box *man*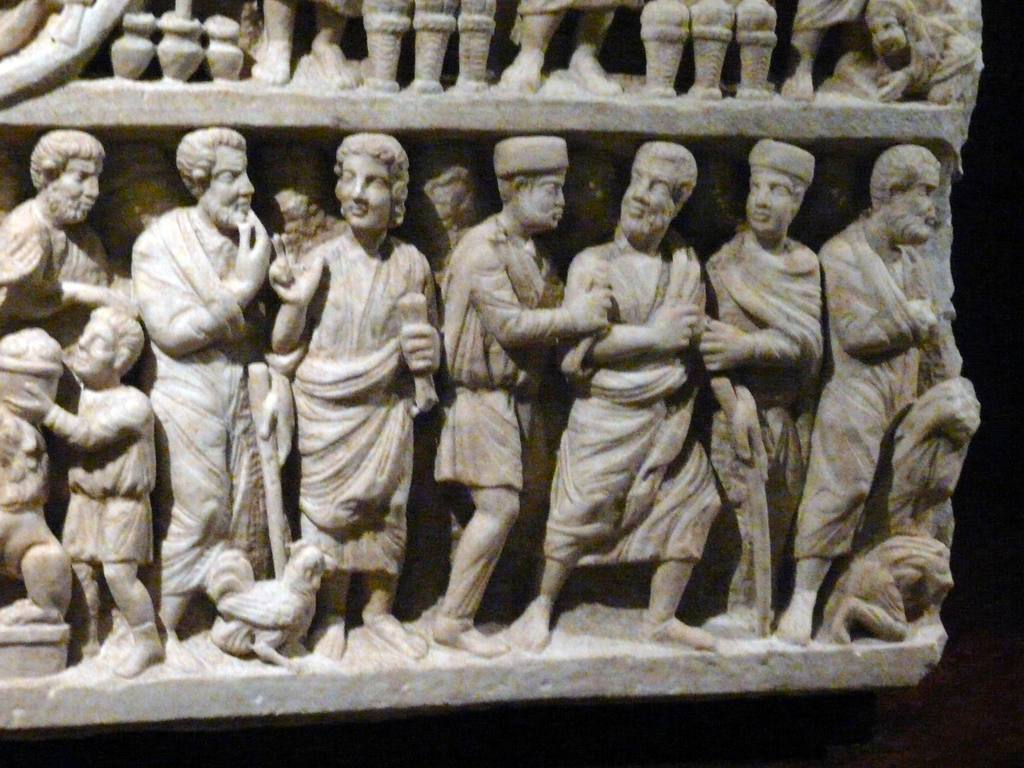
[133,122,300,673]
